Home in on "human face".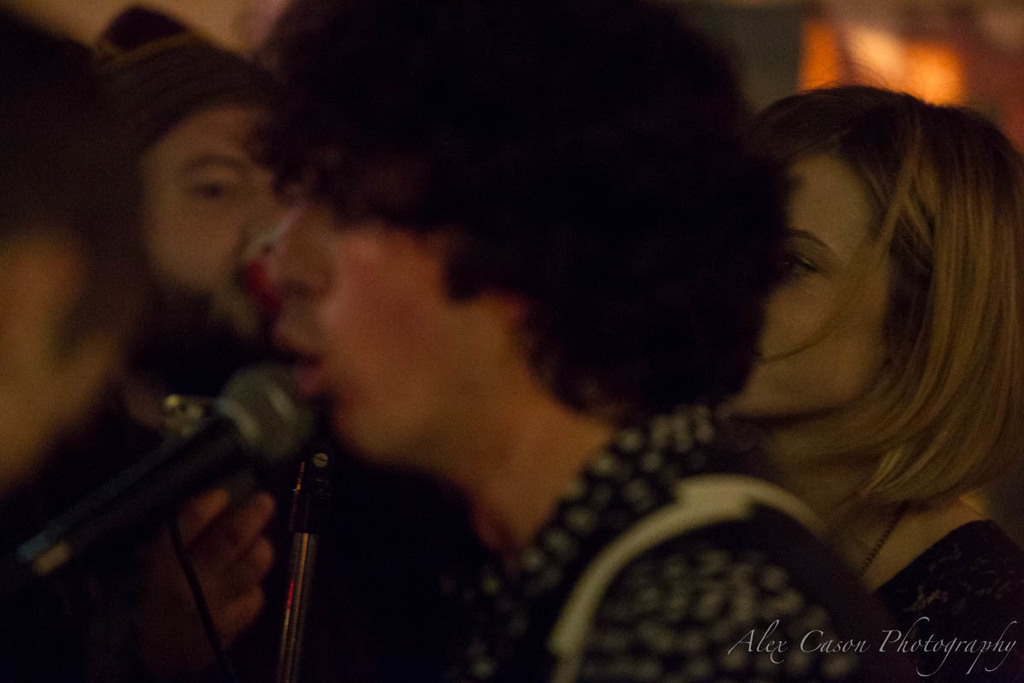
Homed in at select_region(259, 131, 534, 463).
